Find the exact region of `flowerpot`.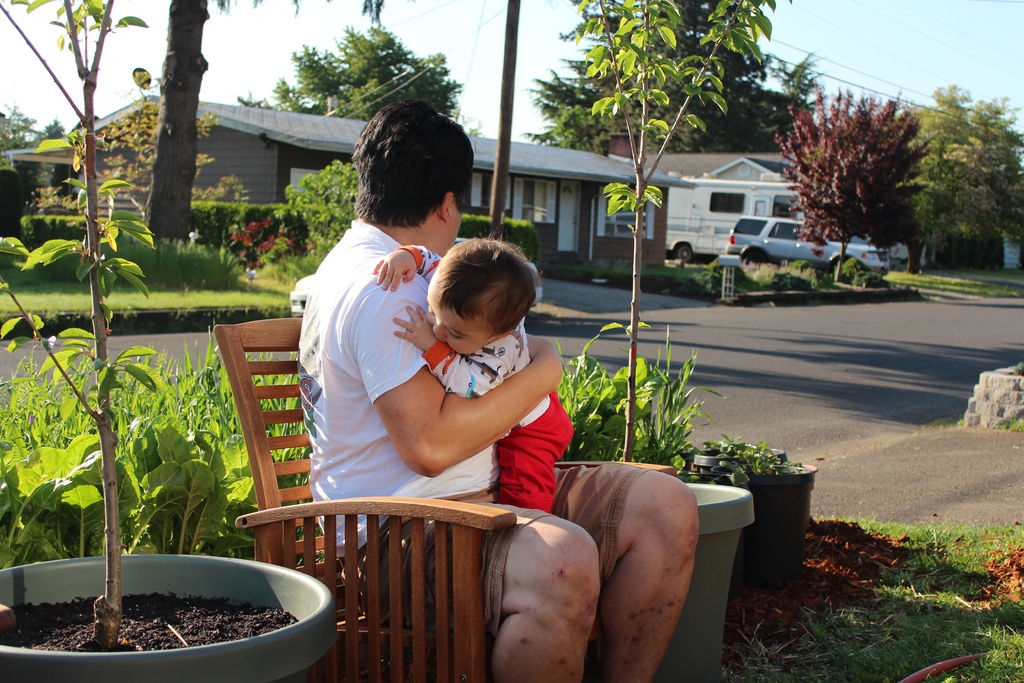
Exact region: [x1=893, y1=648, x2=1023, y2=682].
